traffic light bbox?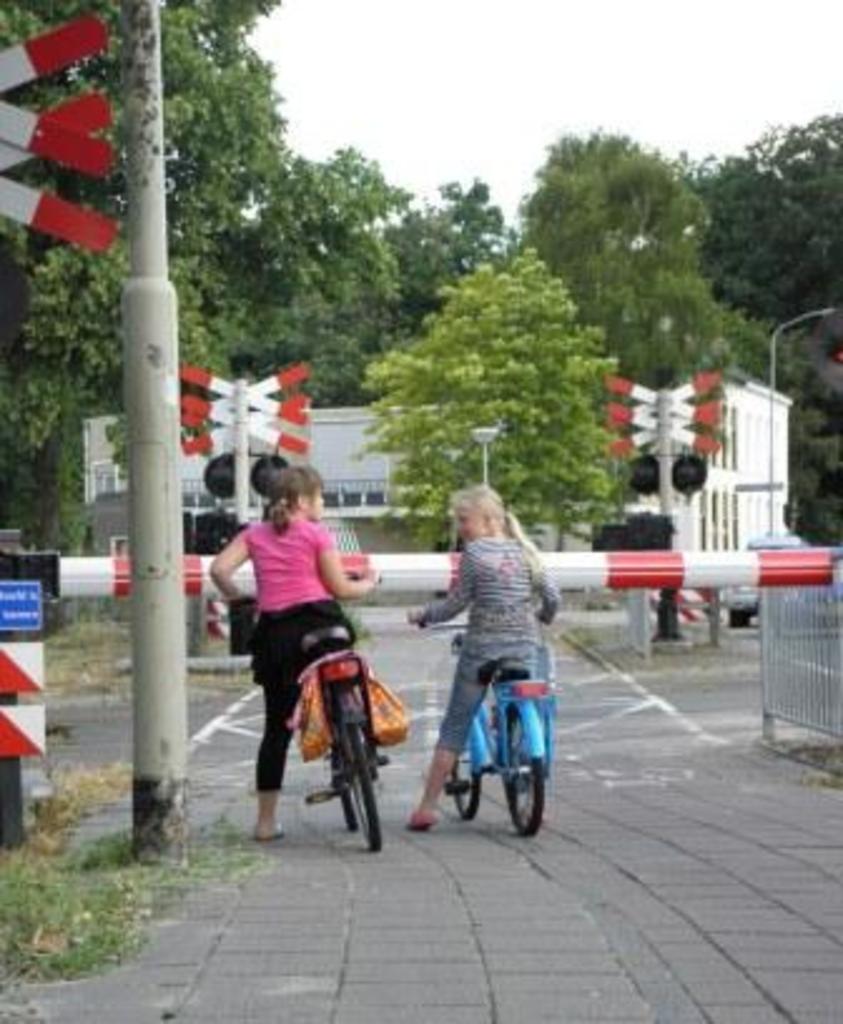
248, 454, 291, 497
